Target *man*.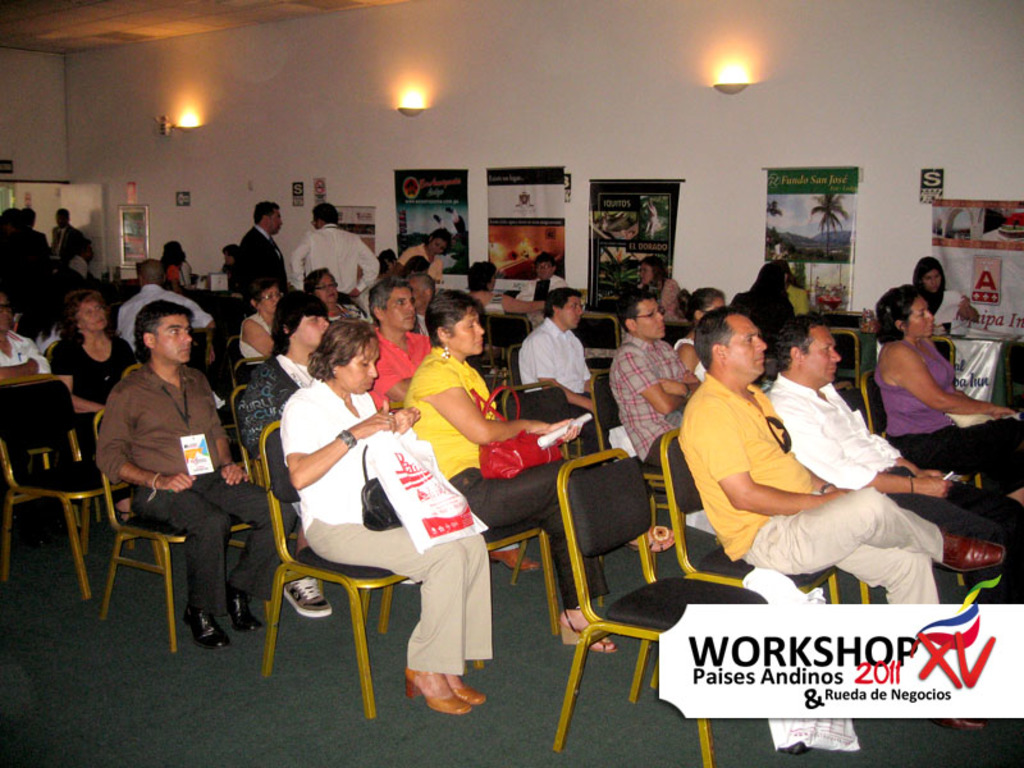
Target region: [515,287,627,471].
